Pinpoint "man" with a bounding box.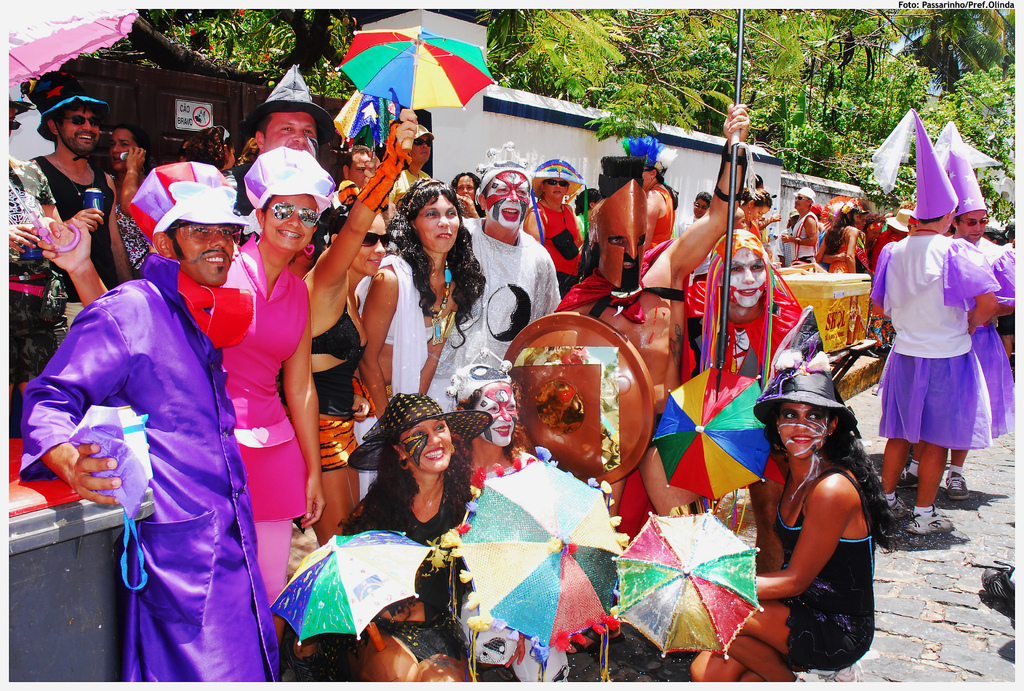
[646,157,676,250].
